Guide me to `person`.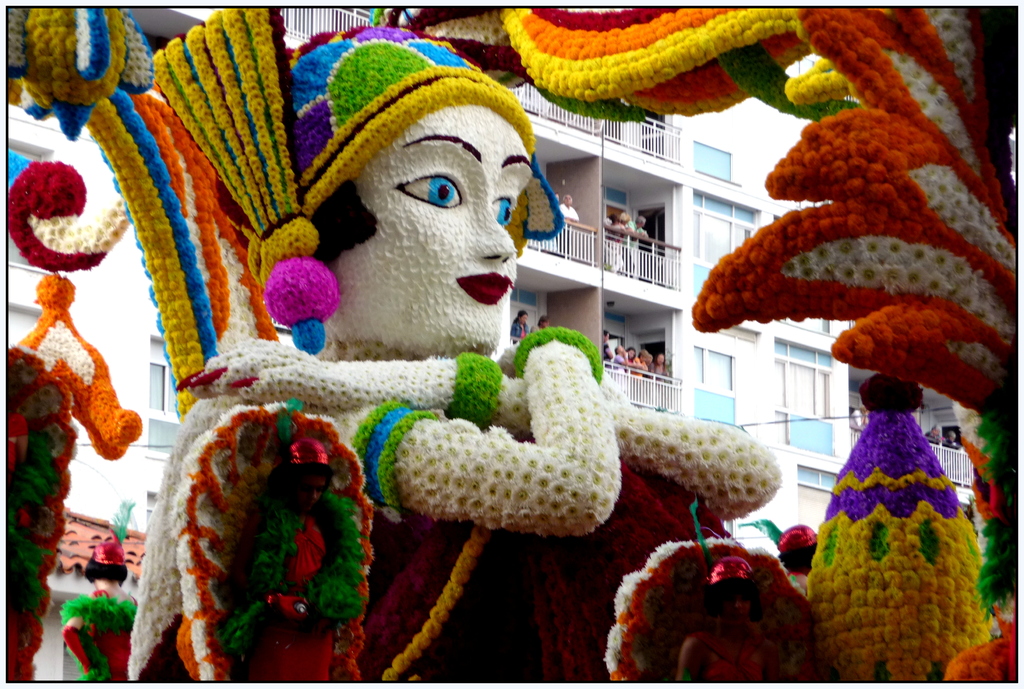
Guidance: <box>652,352,669,381</box>.
